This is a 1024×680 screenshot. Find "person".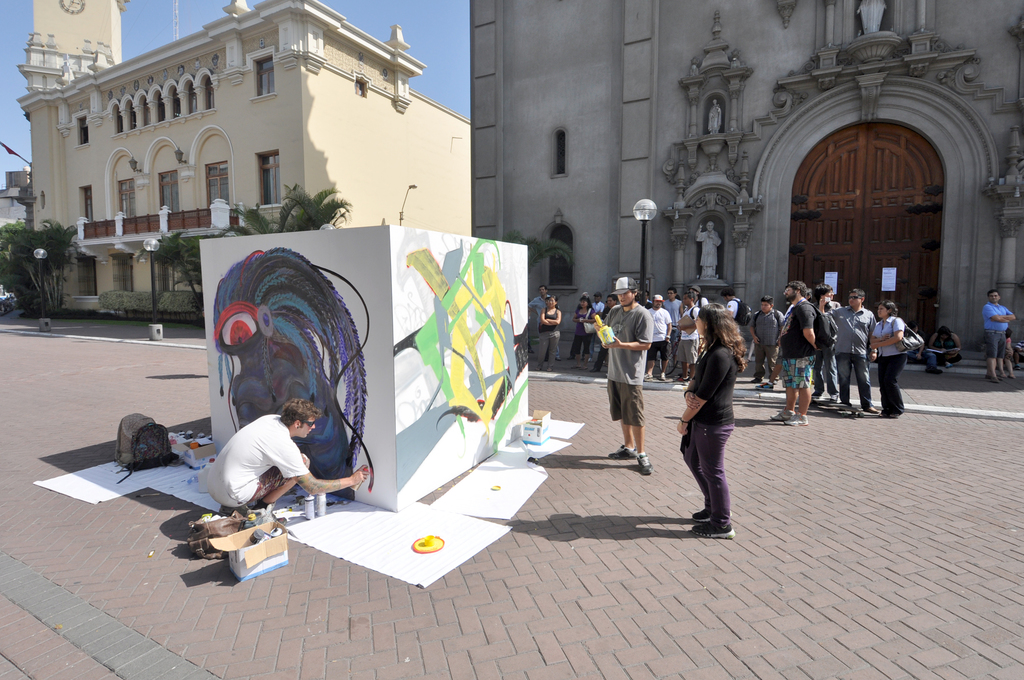
Bounding box: [left=869, top=302, right=916, bottom=416].
